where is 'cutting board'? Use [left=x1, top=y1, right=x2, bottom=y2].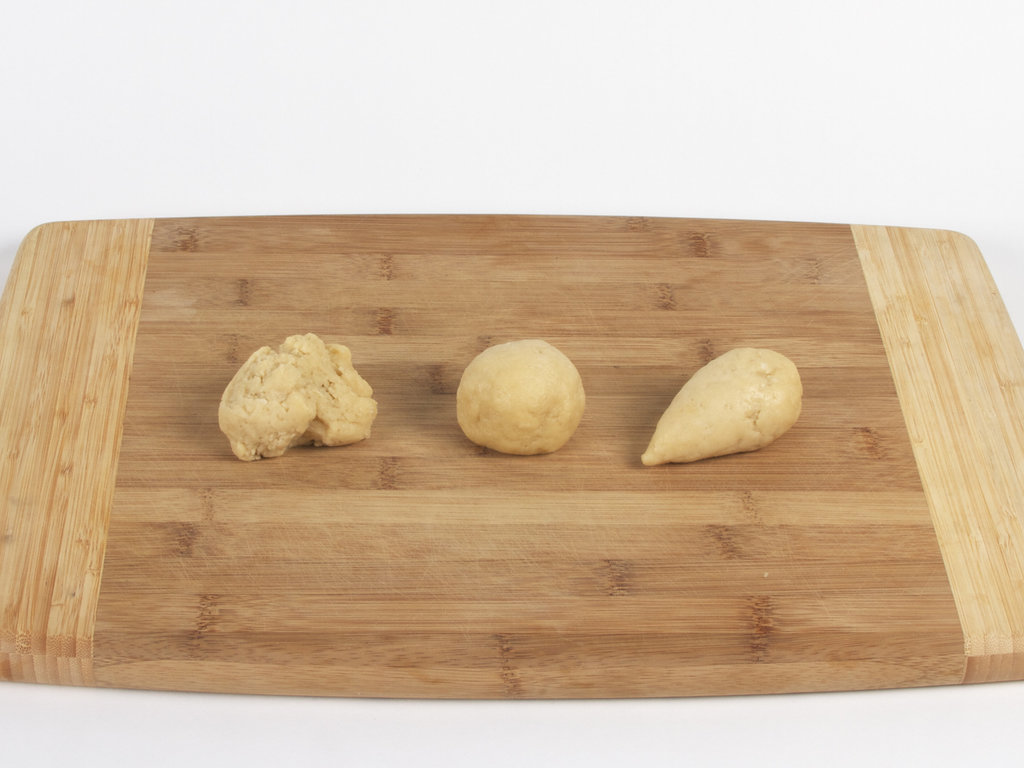
[left=0, top=212, right=1023, bottom=696].
